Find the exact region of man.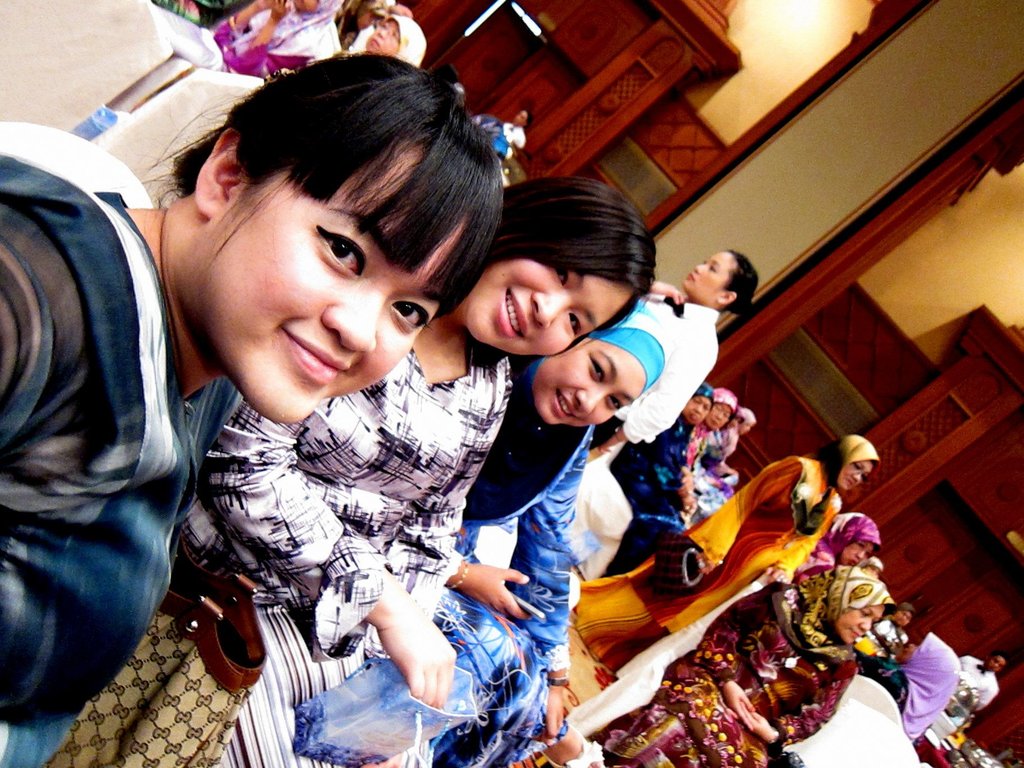
Exact region: 956,650,1009,709.
